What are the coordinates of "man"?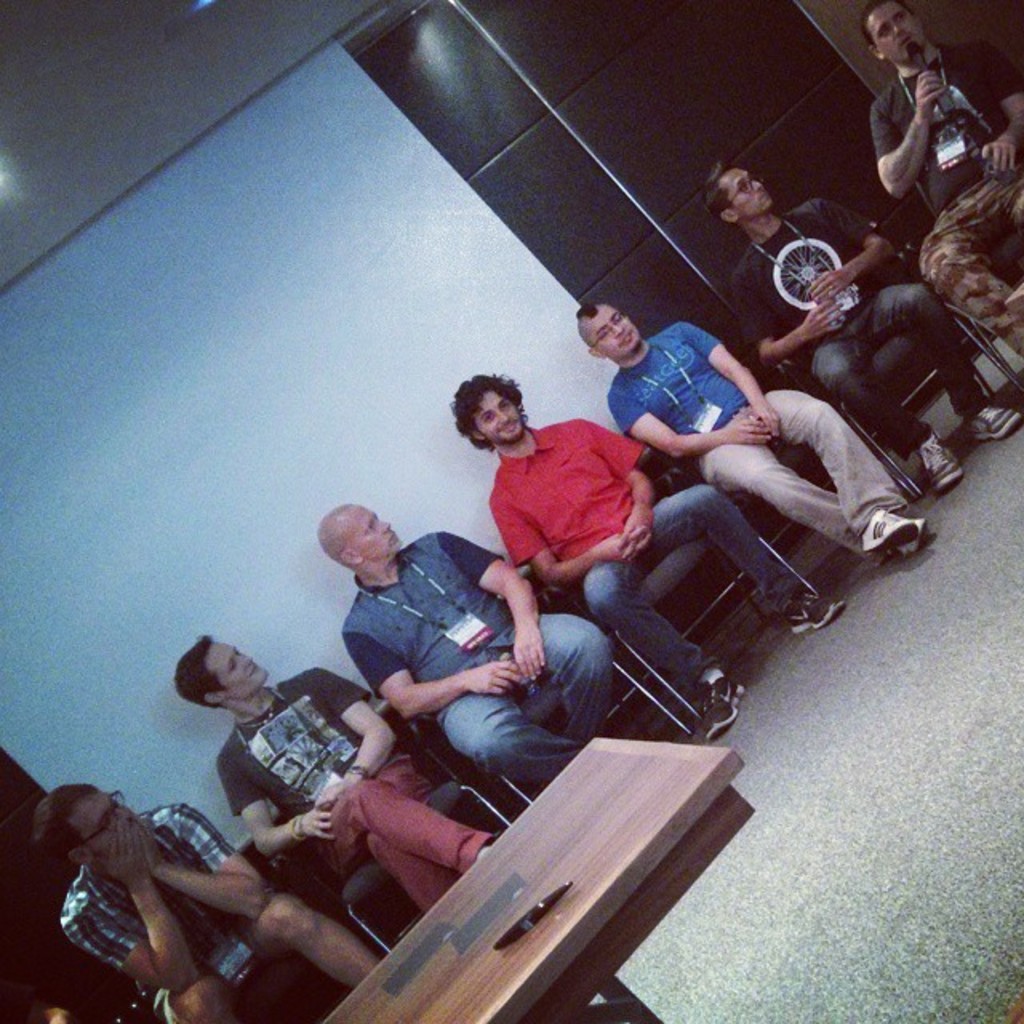
(19,773,387,1022).
